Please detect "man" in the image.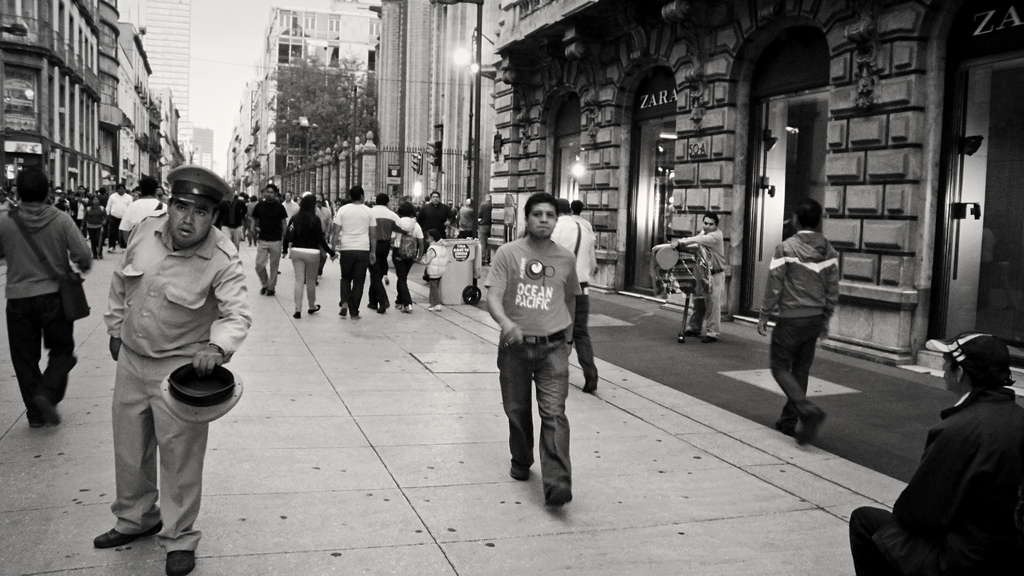
rect(312, 196, 326, 232).
